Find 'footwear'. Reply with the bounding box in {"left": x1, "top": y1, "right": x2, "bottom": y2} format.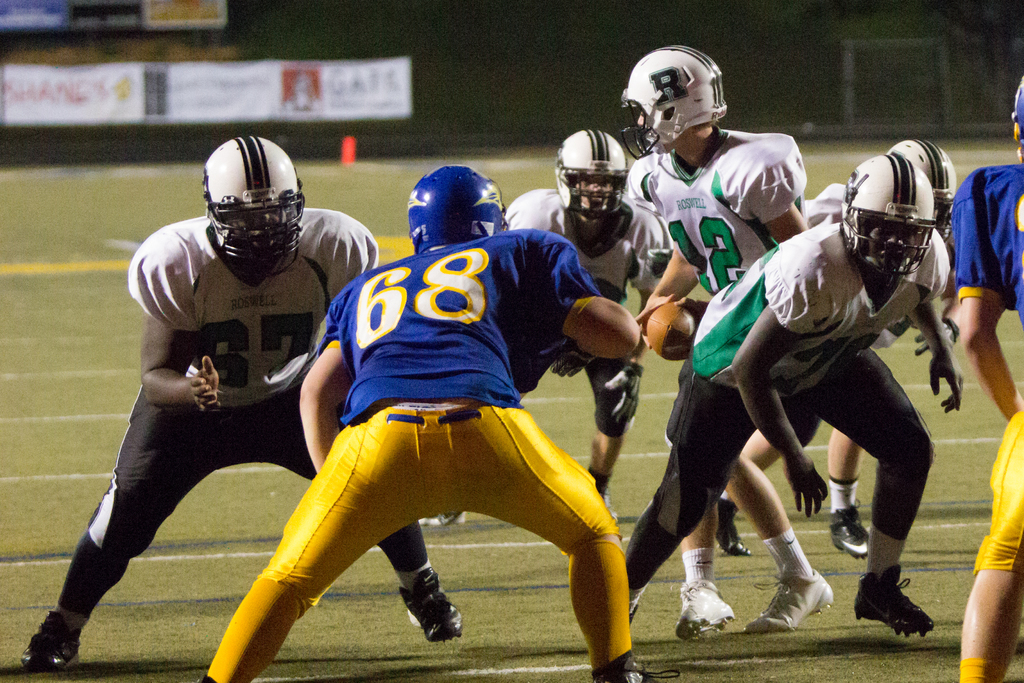
{"left": 414, "top": 513, "right": 470, "bottom": 527}.
